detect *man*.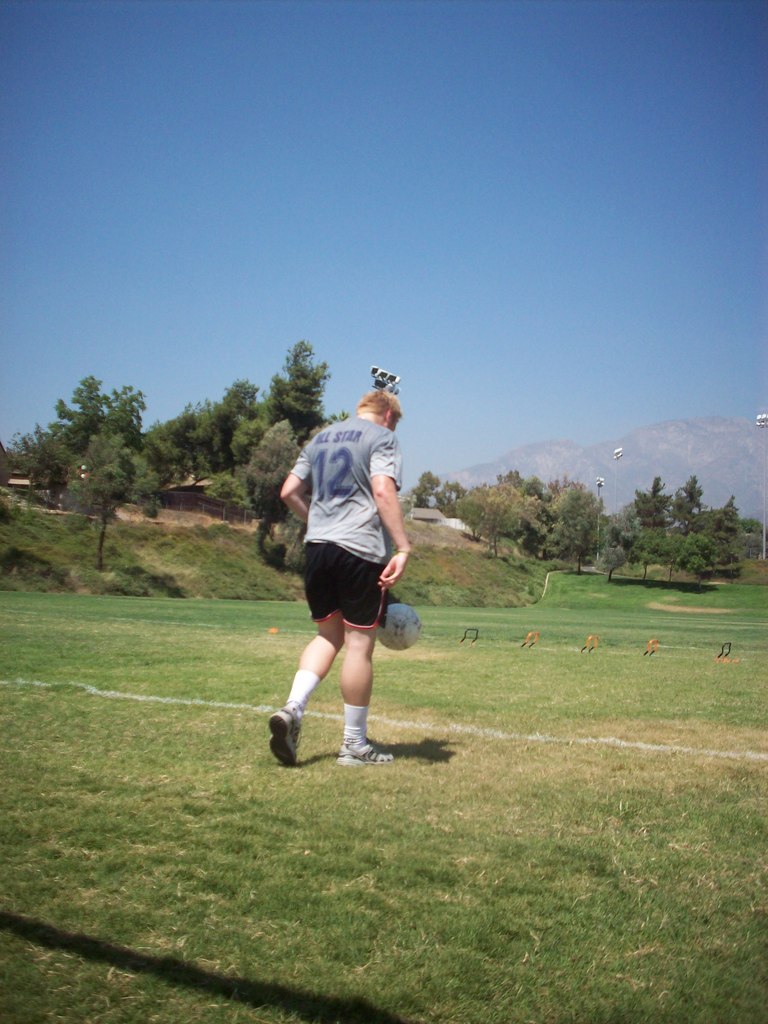
Detected at left=274, top=364, right=429, bottom=772.
